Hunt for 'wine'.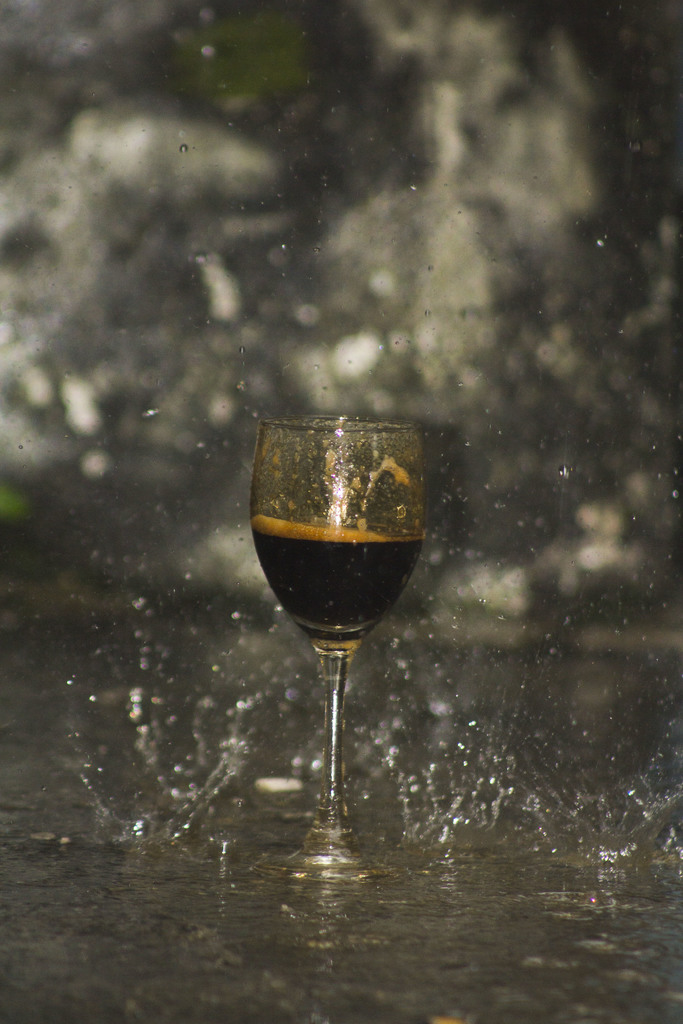
Hunted down at box(256, 515, 423, 653).
